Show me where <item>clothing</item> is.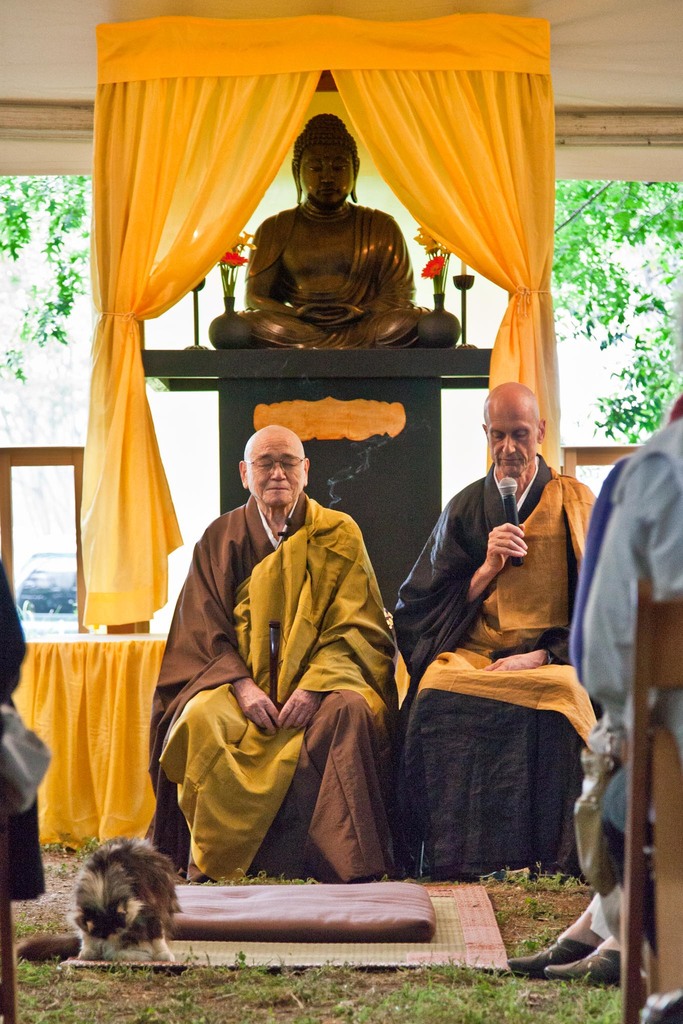
<item>clothing</item> is at bbox=(145, 491, 401, 883).
